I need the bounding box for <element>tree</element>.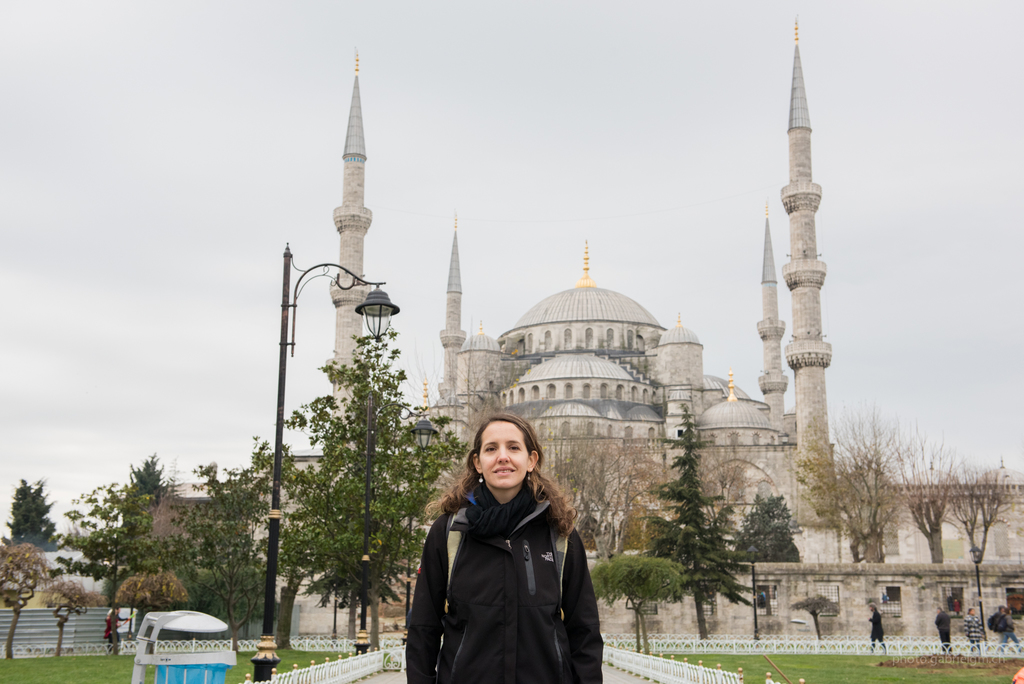
Here it is: x1=796, y1=404, x2=918, y2=562.
